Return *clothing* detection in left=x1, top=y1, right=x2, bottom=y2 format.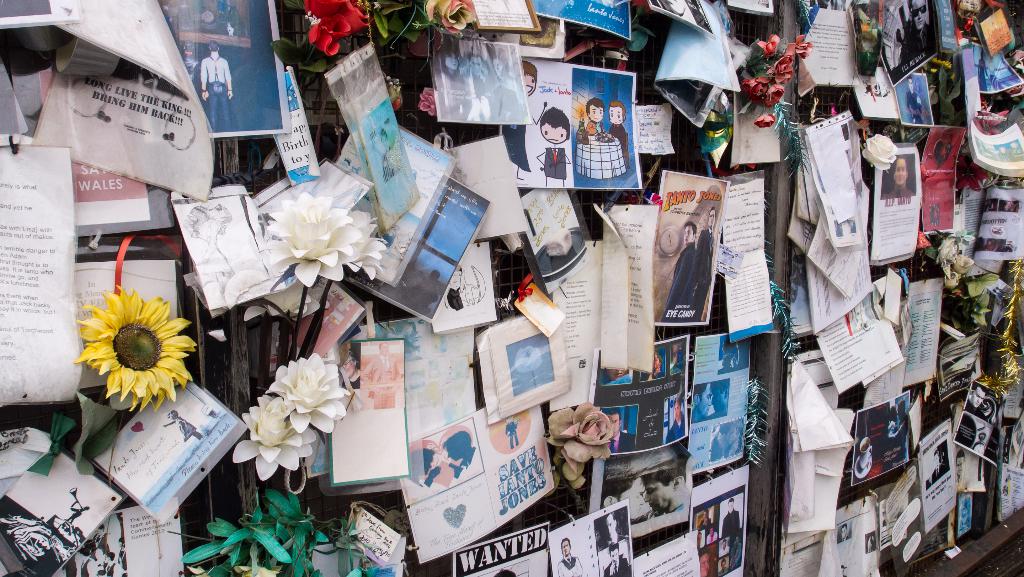
left=448, top=449, right=477, bottom=480.
